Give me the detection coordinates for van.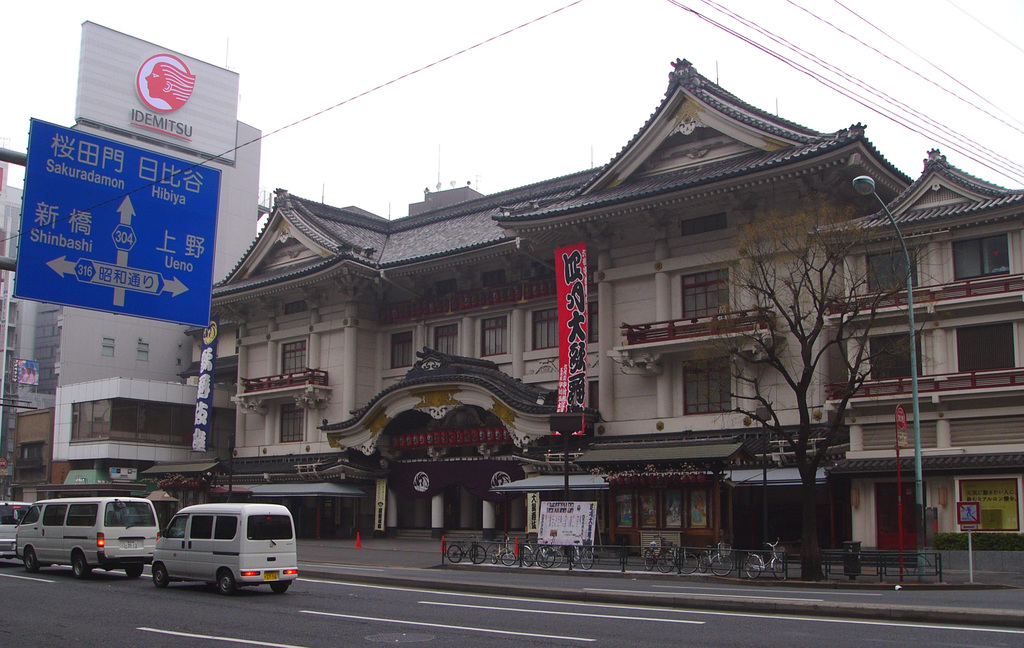
[x1=149, y1=503, x2=303, y2=597].
